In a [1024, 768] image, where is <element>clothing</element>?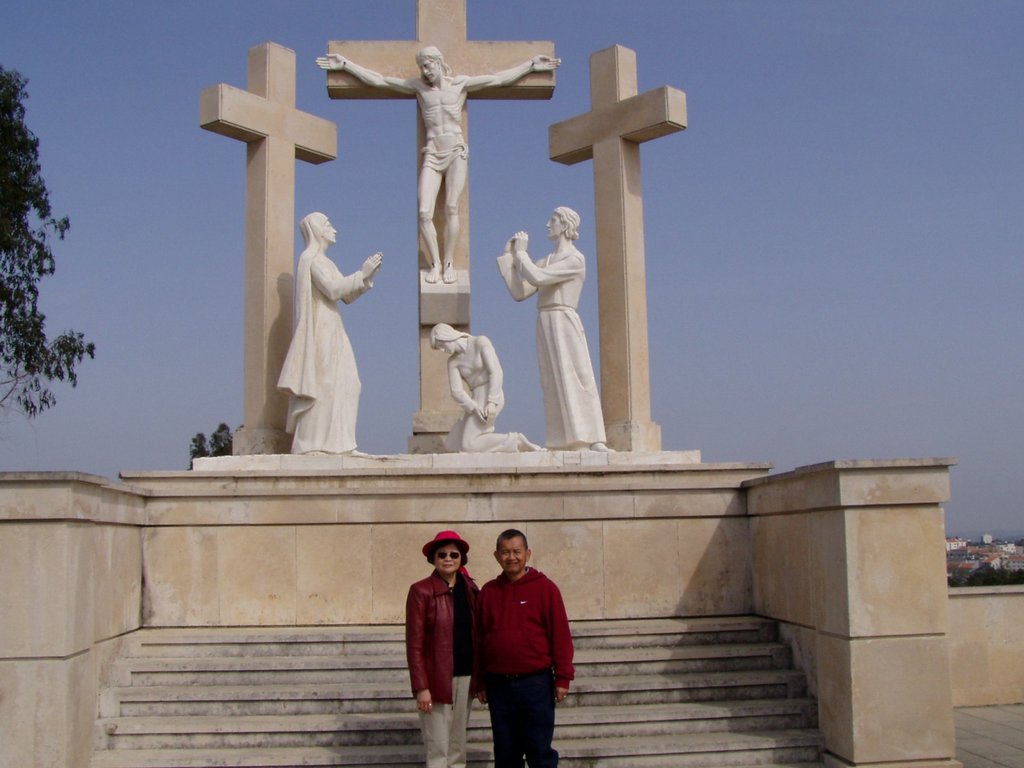
bbox(275, 218, 363, 447).
